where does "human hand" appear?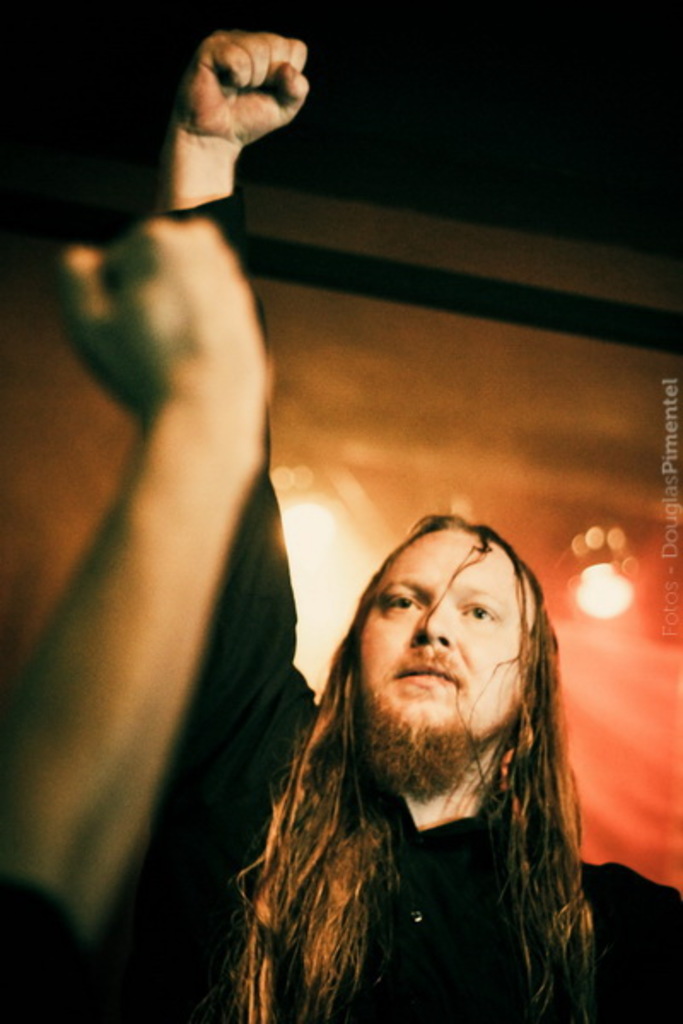
Appears at {"left": 140, "top": 38, "right": 323, "bottom": 195}.
